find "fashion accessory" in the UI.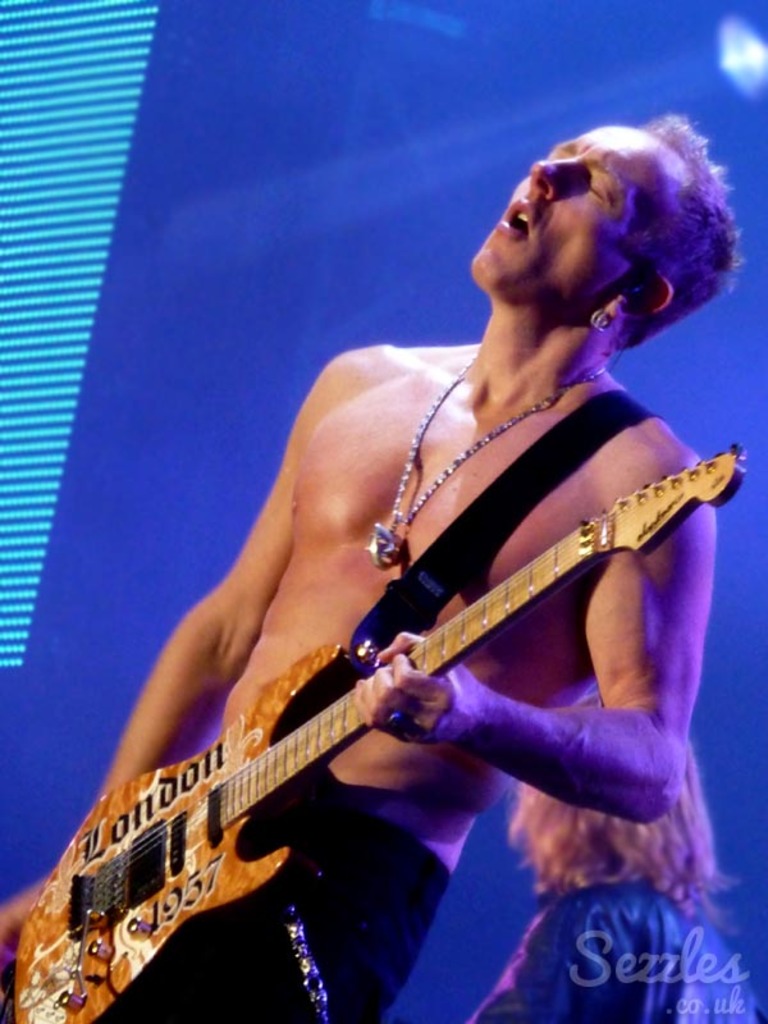
UI element at 369, 361, 618, 564.
